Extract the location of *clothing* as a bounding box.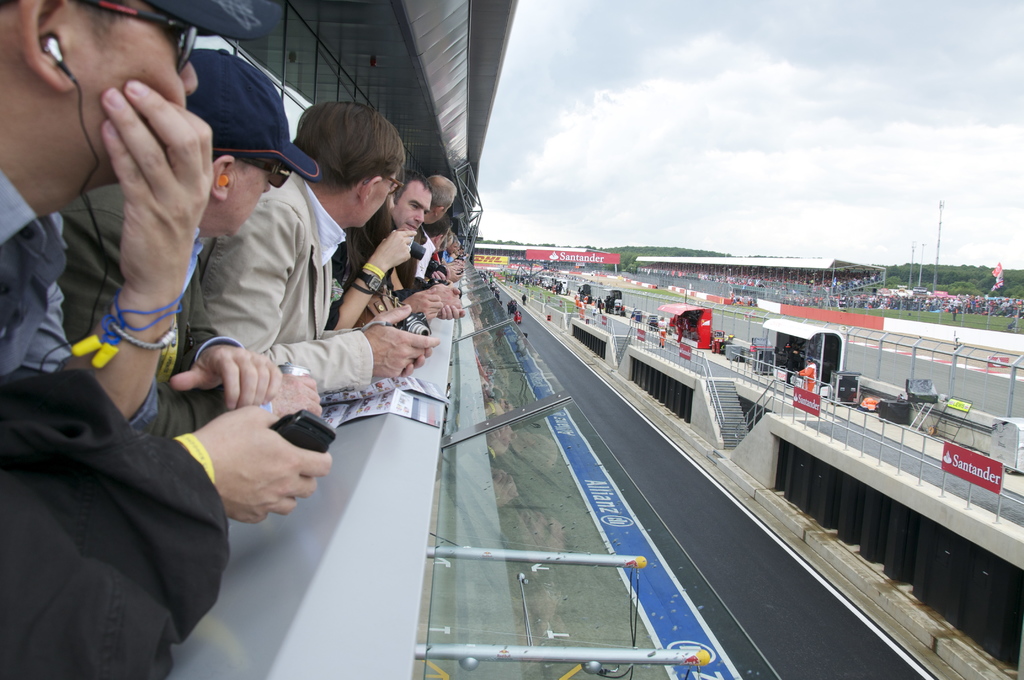
200,173,374,396.
